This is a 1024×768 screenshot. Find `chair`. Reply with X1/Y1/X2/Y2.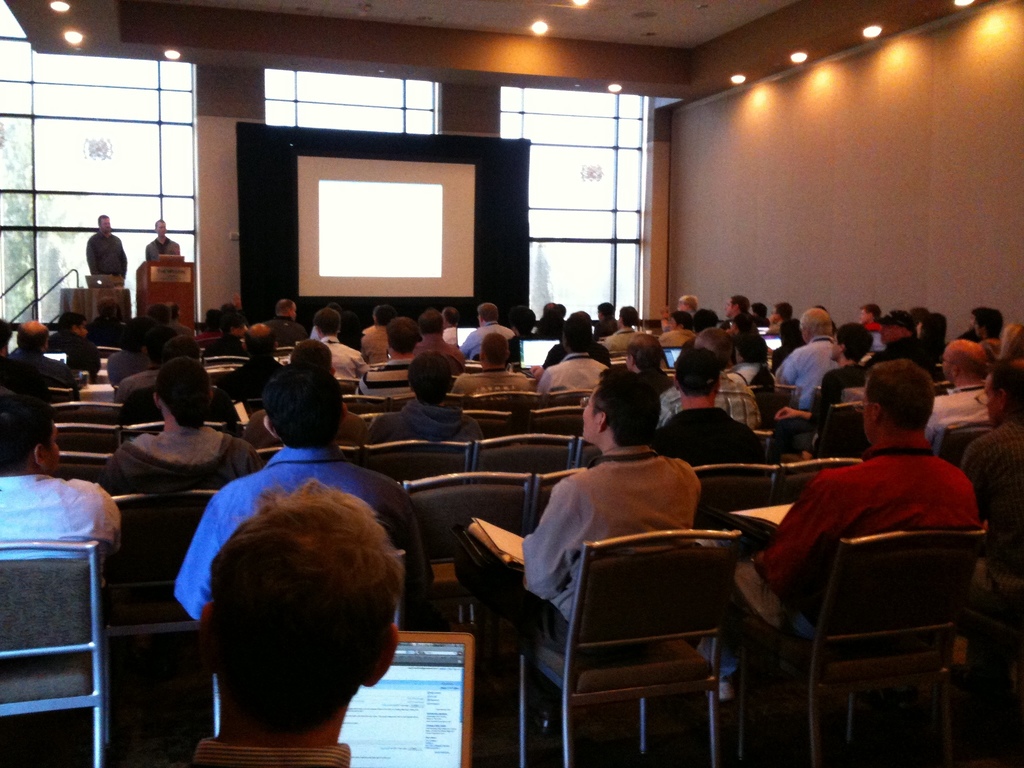
344/394/386/415.
